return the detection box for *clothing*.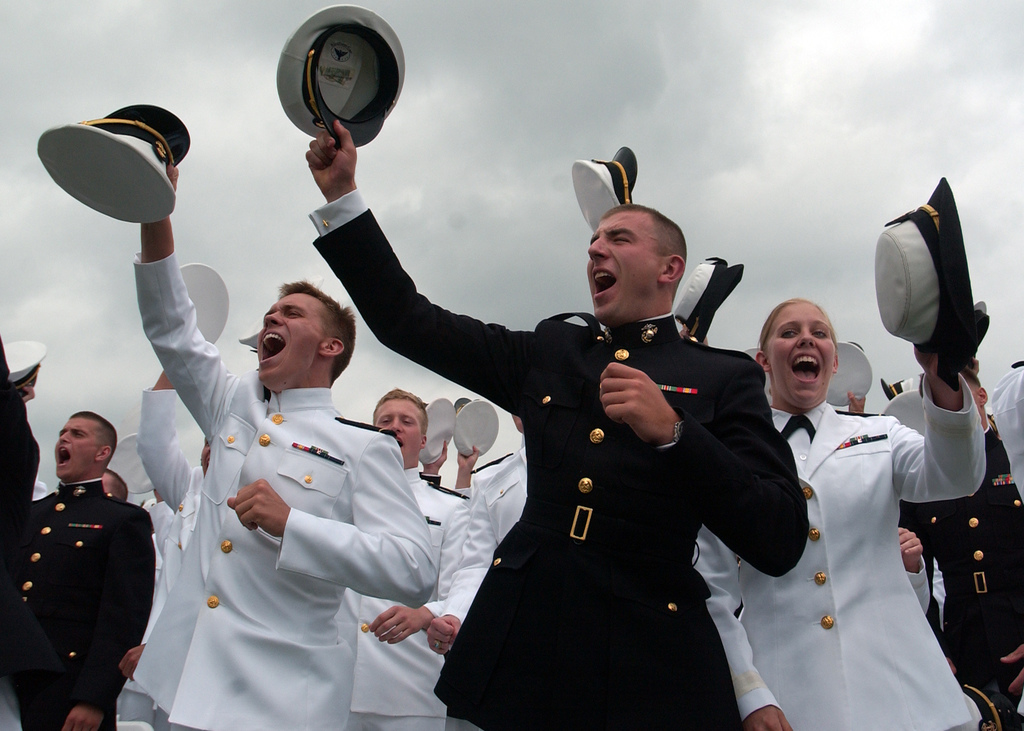
132 252 441 730.
